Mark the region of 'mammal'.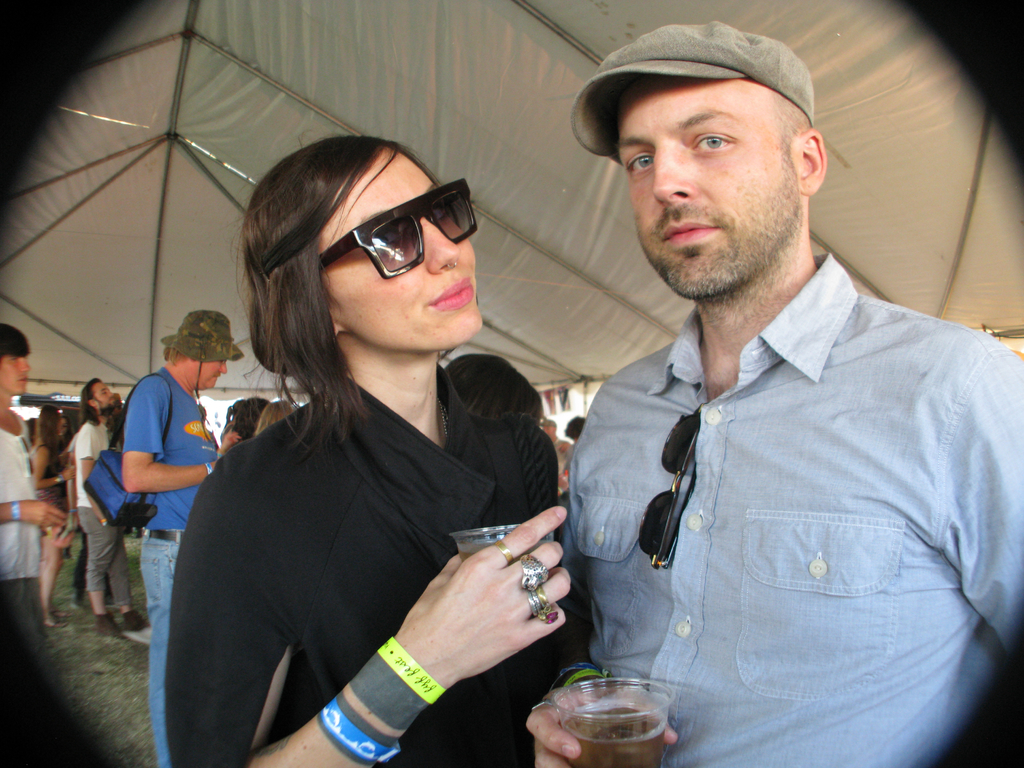
Region: bbox=[145, 92, 616, 767].
